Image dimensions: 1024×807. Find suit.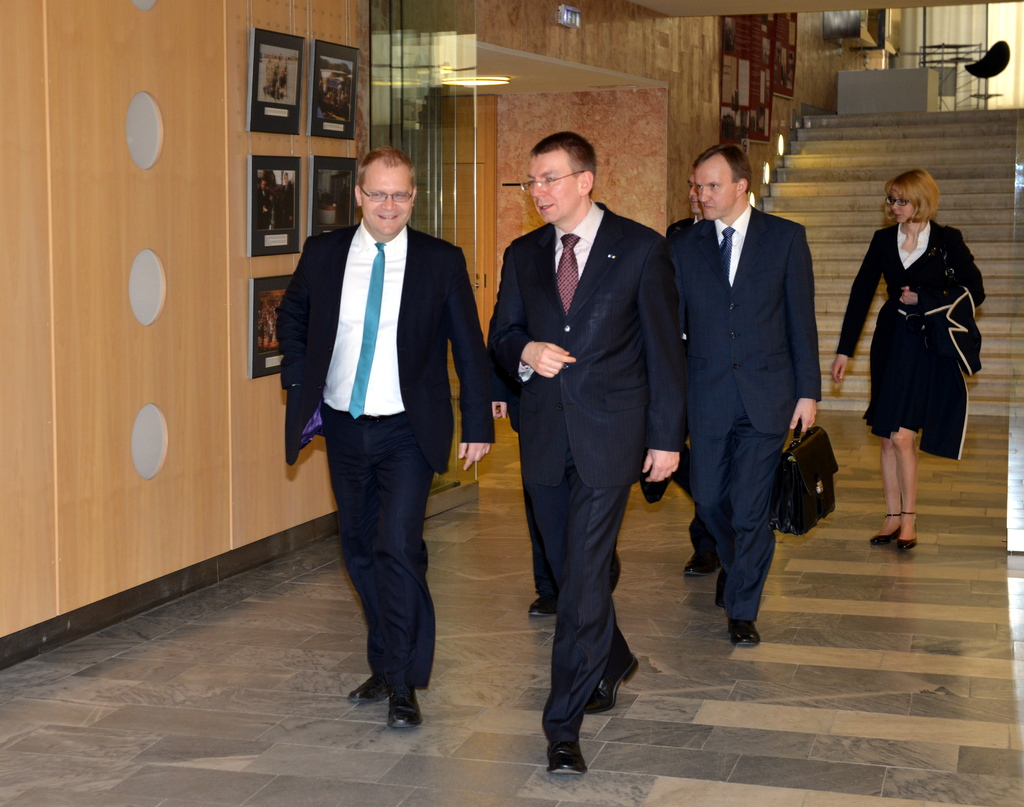
{"left": 282, "top": 218, "right": 496, "bottom": 687}.
